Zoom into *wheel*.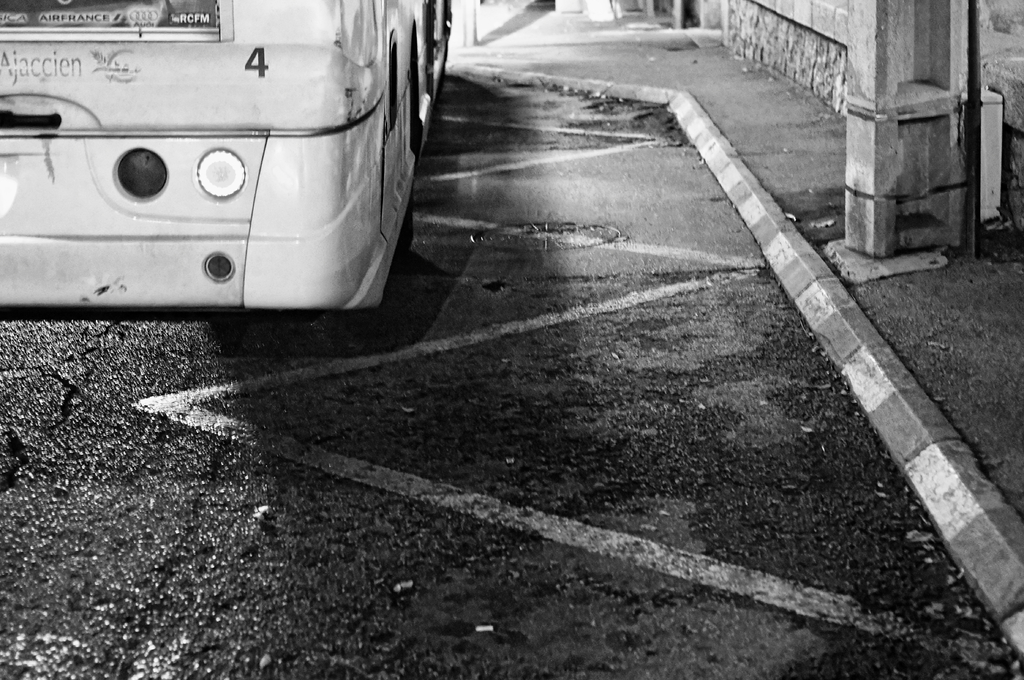
Zoom target: [x1=397, y1=179, x2=412, y2=252].
